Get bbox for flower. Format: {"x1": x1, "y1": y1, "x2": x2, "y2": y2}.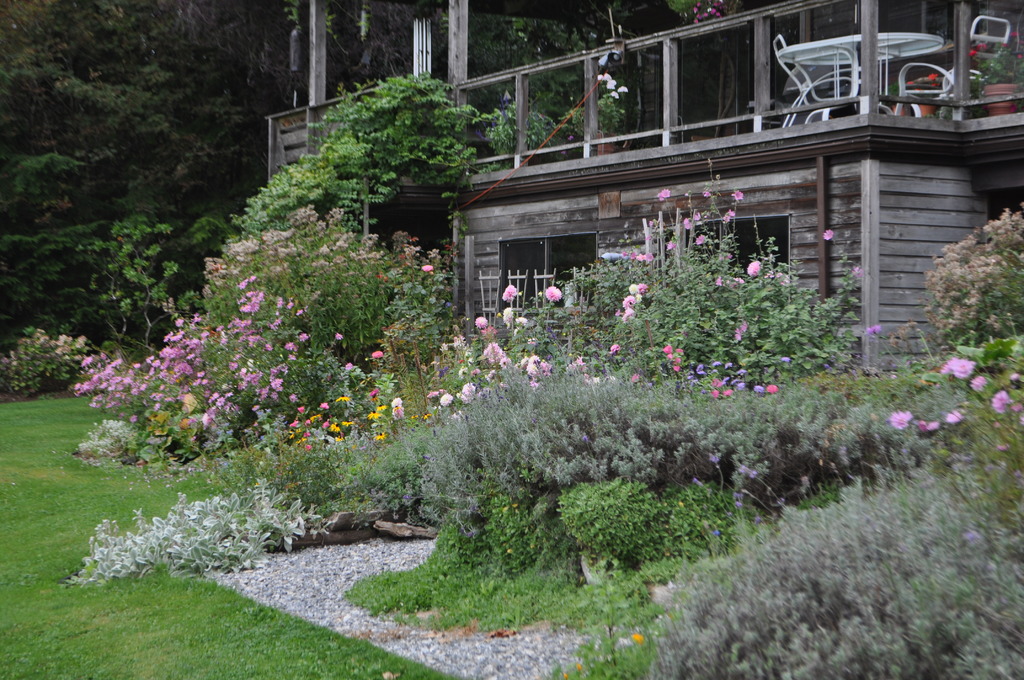
{"x1": 684, "y1": 214, "x2": 691, "y2": 231}.
